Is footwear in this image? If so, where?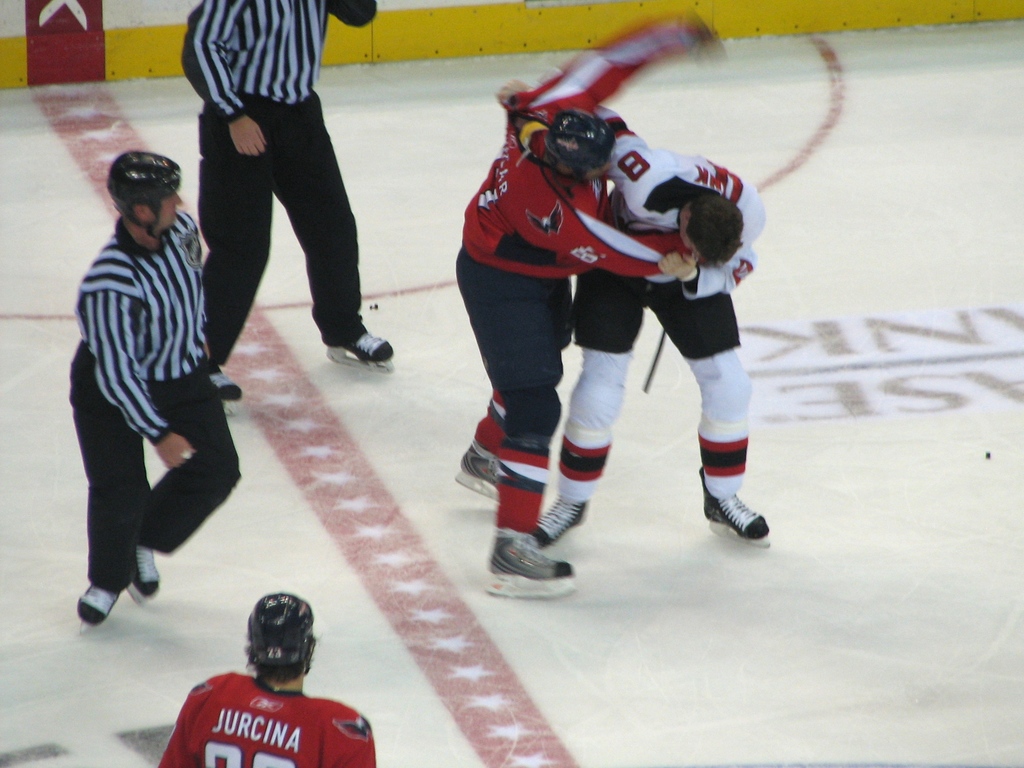
Yes, at rect(73, 578, 123, 628).
